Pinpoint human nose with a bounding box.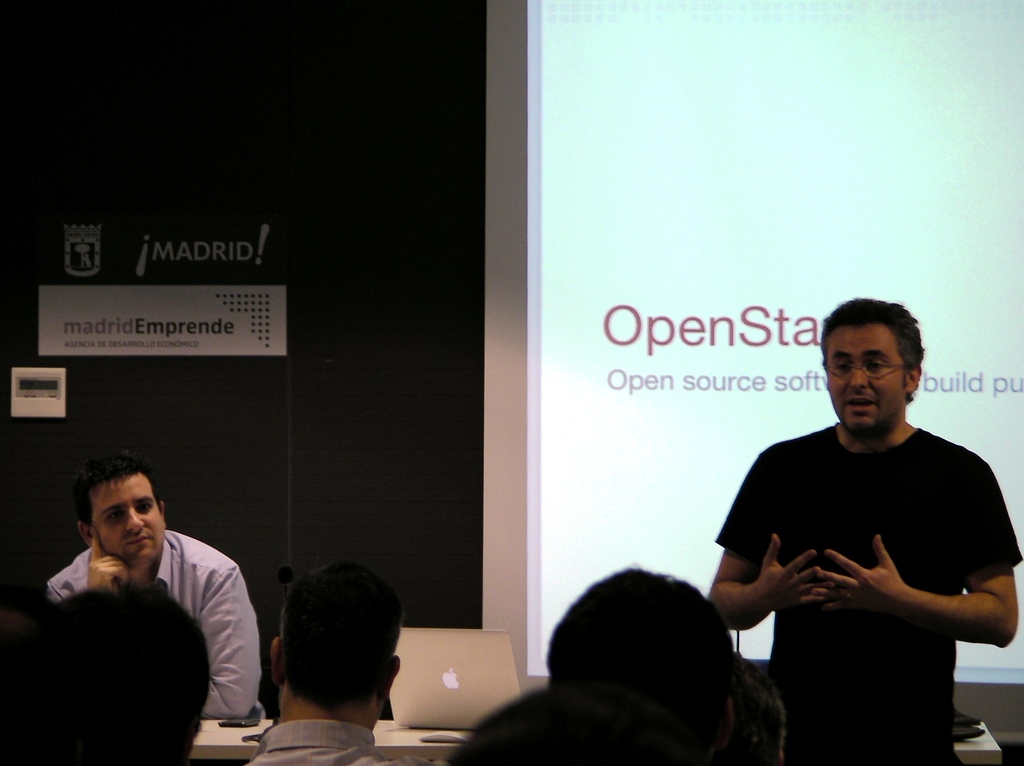
<region>124, 507, 141, 534</region>.
